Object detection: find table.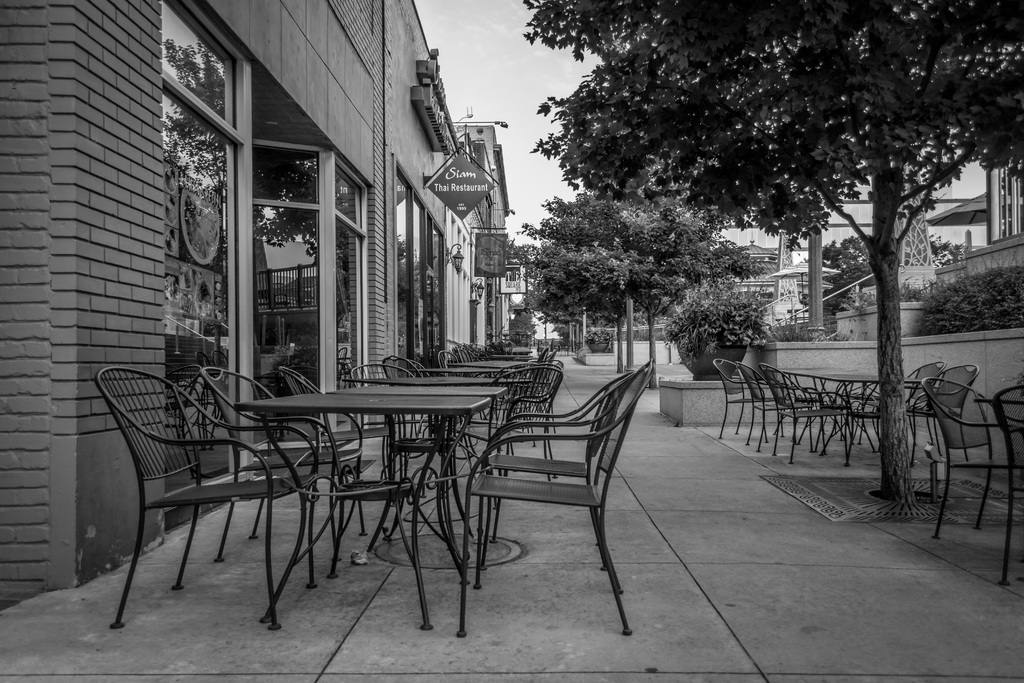
left=212, top=381, right=526, bottom=596.
